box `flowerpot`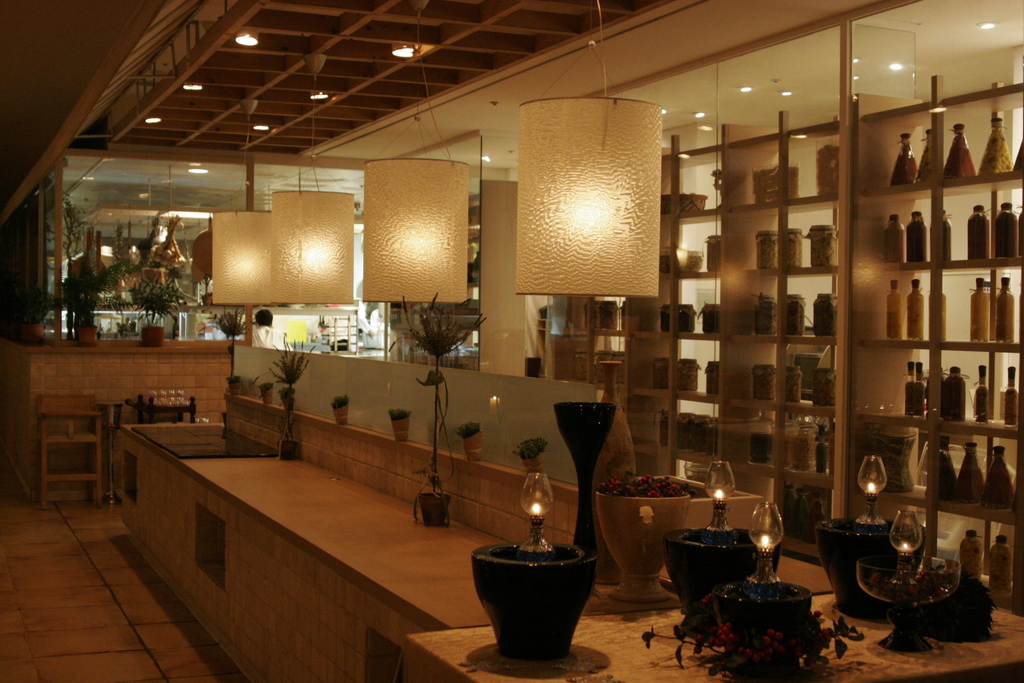
box(141, 322, 167, 345)
